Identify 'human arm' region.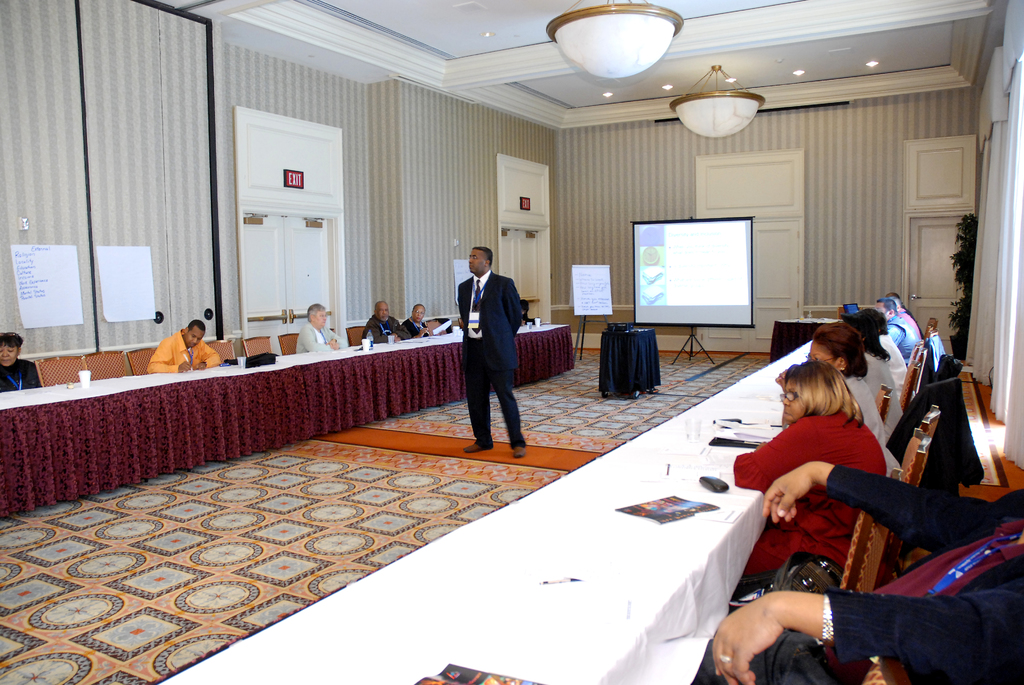
Region: (856,305,878,321).
